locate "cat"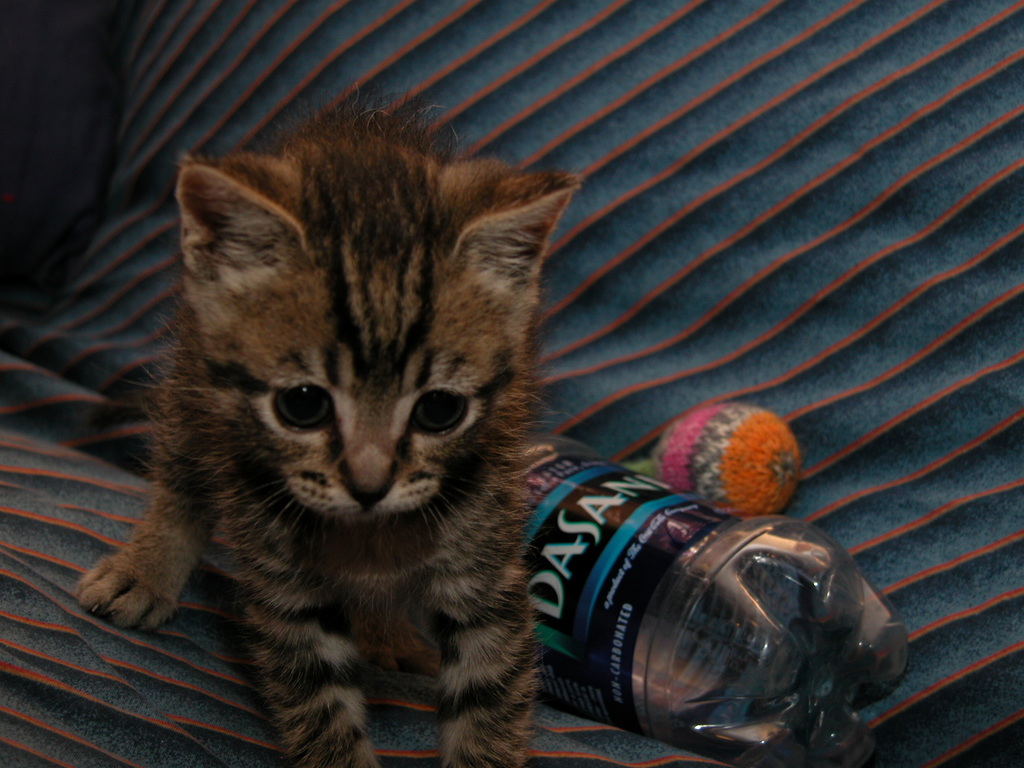
x1=73, y1=84, x2=591, y2=764
